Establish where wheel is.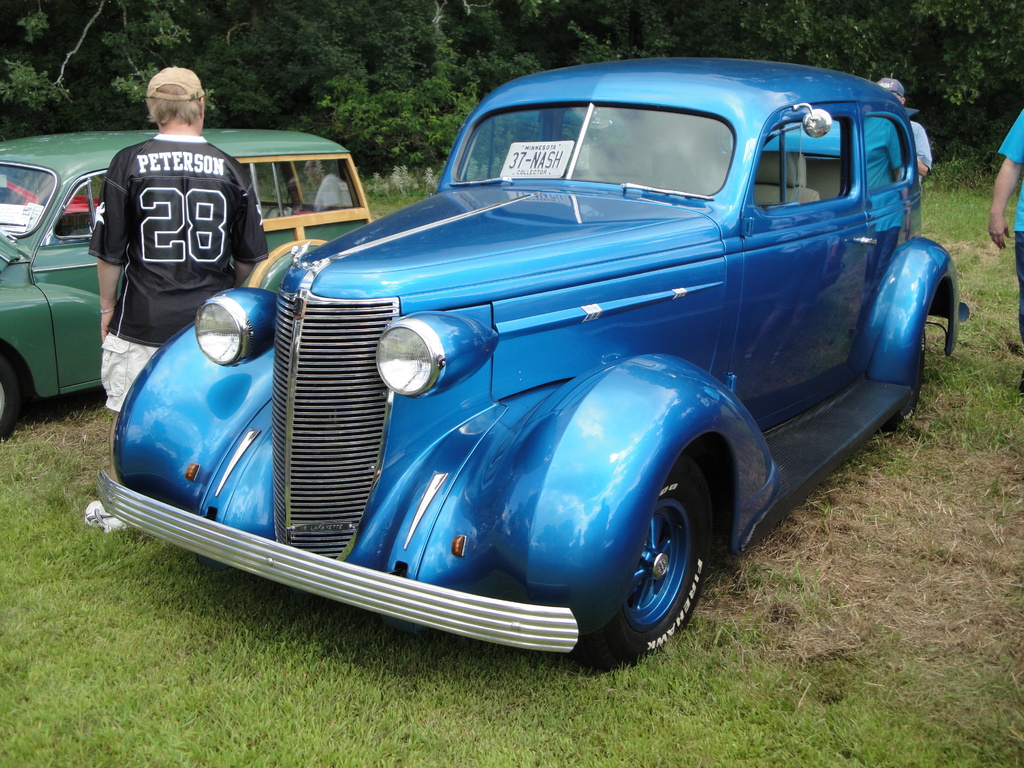
Established at (left=886, top=330, right=928, bottom=431).
